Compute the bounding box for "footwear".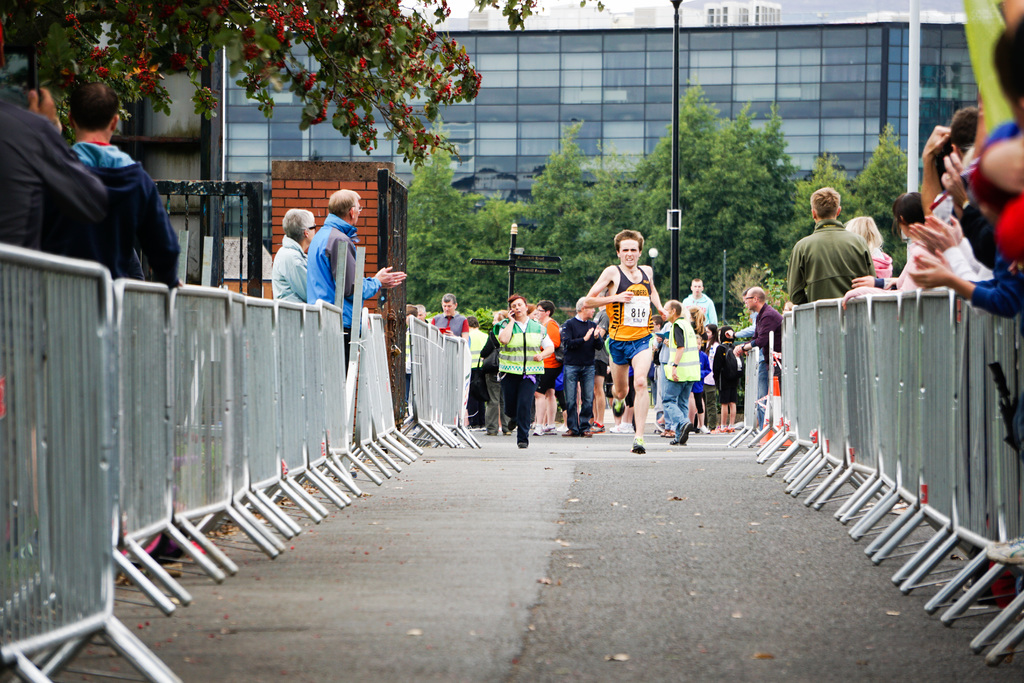
[x1=677, y1=420, x2=691, y2=444].
